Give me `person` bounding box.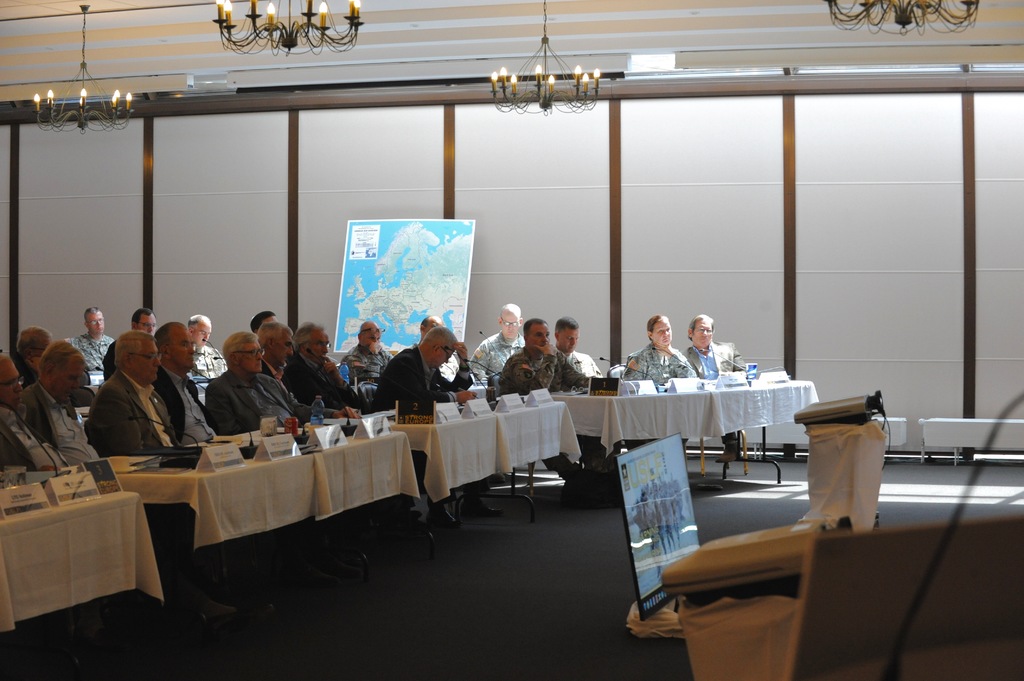
pyautogui.locateOnScreen(497, 315, 614, 493).
